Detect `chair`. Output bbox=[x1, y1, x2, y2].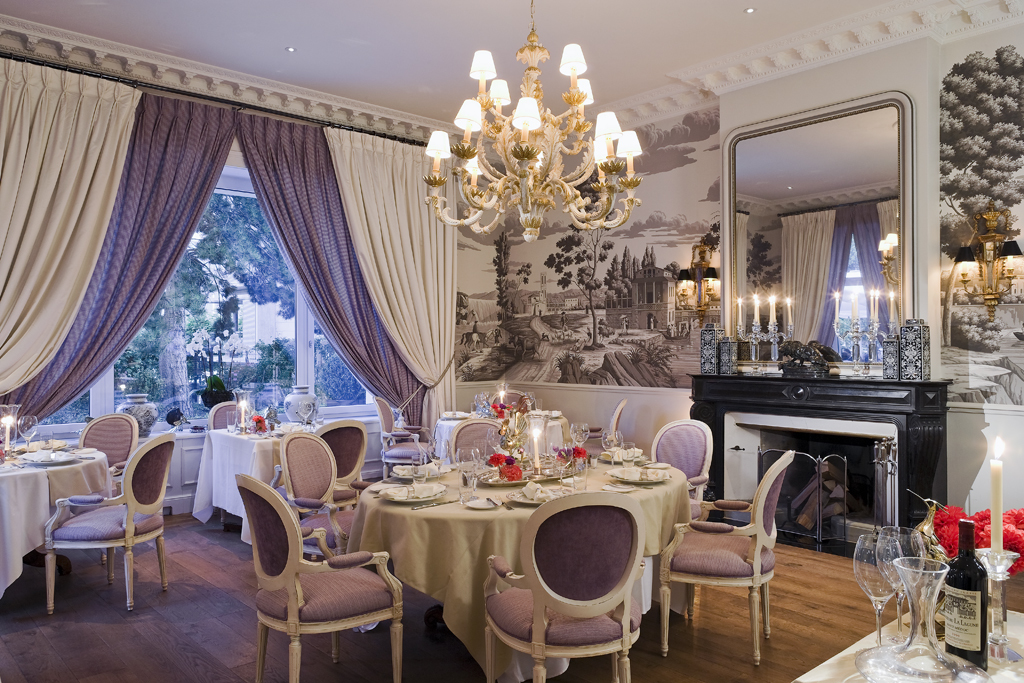
bbox=[648, 418, 715, 517].
